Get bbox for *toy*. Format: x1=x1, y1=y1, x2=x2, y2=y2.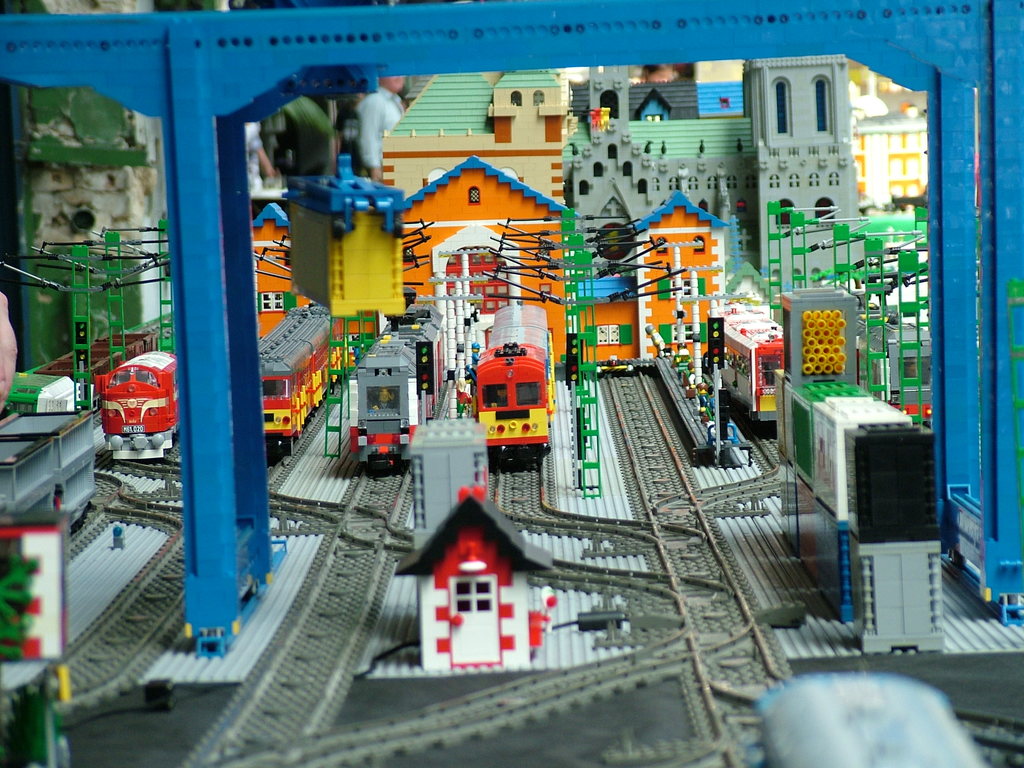
x1=0, y1=408, x2=124, y2=555.
